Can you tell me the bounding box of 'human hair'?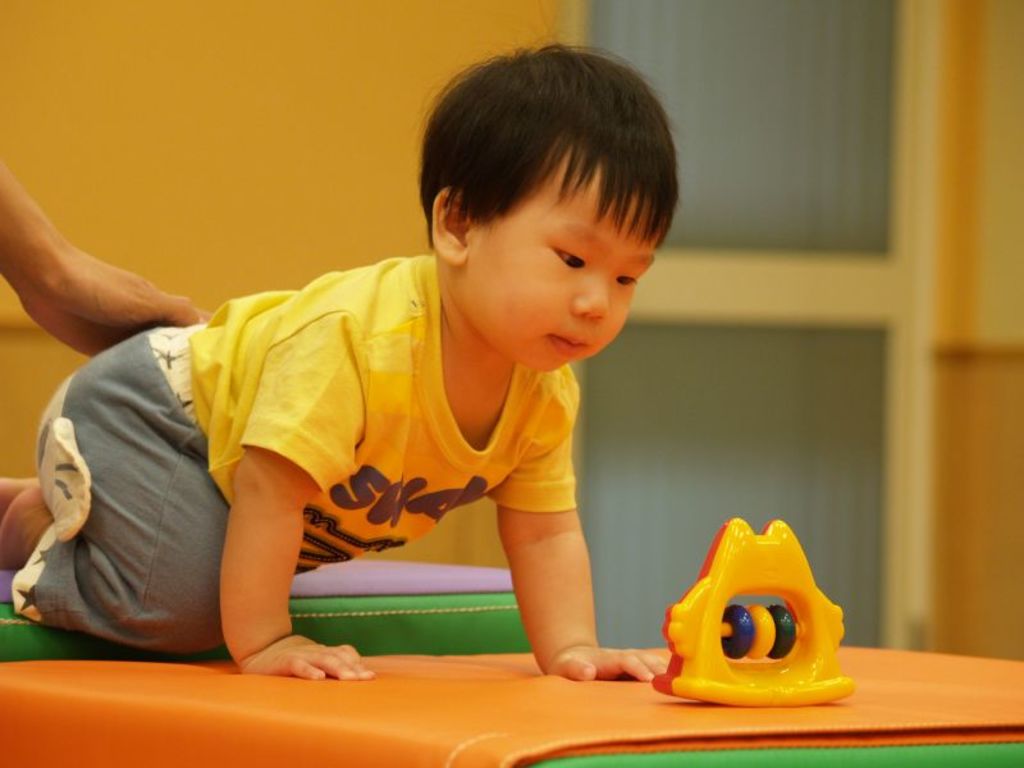
402/50/655/255.
